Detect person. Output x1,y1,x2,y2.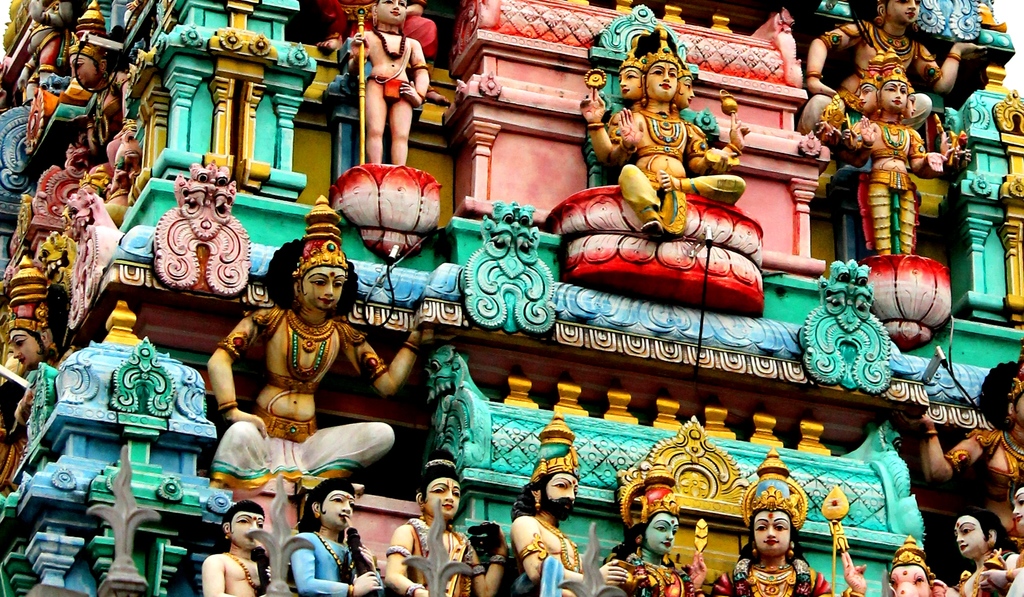
815,51,952,258.
